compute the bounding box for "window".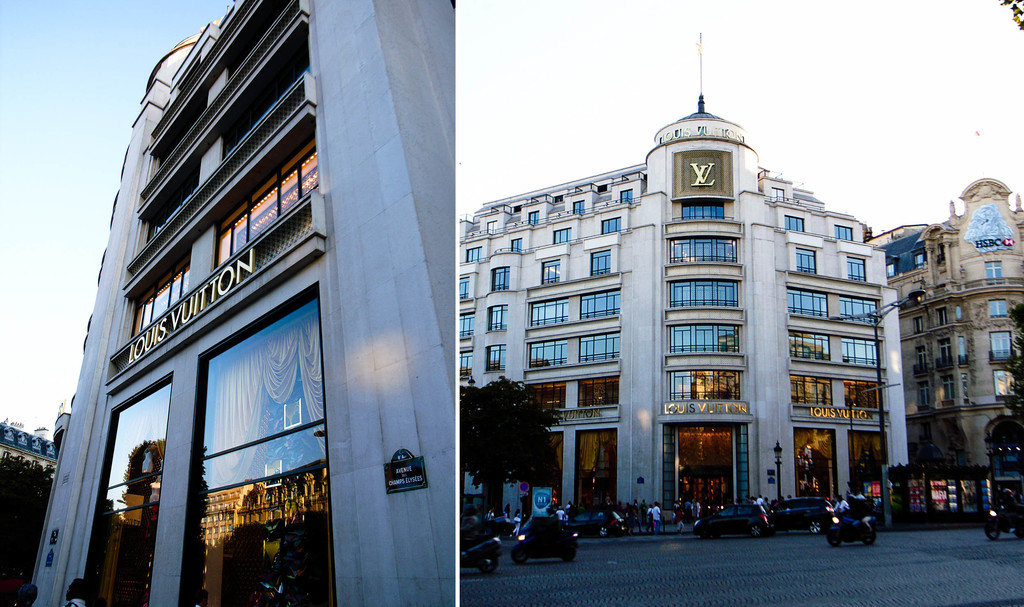
Rect(916, 250, 926, 269).
